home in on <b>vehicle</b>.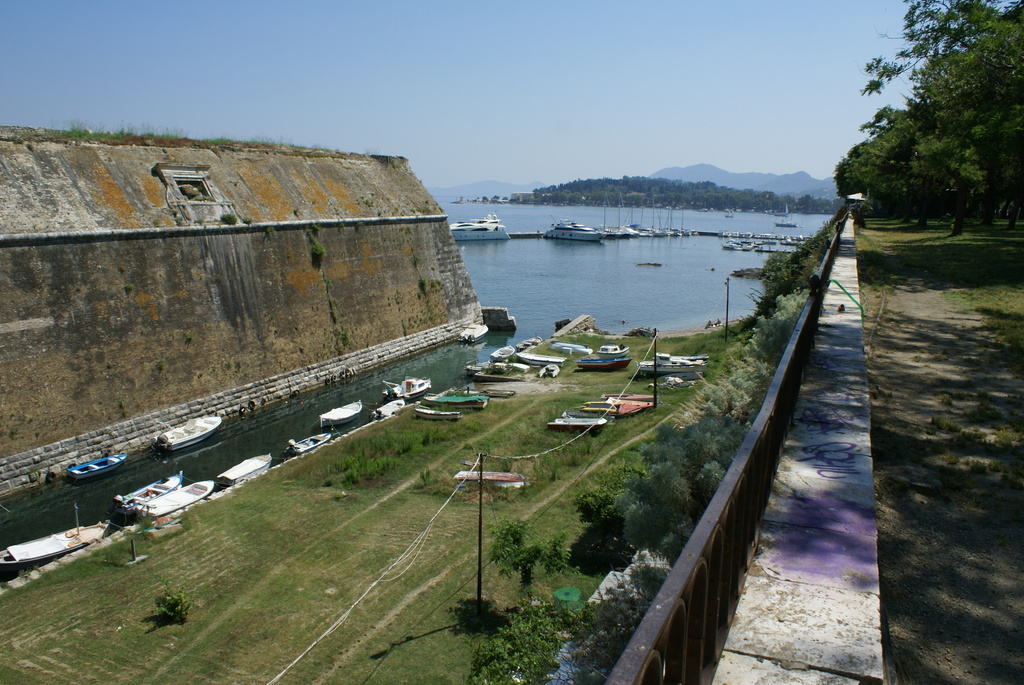
Homed in at bbox=(582, 399, 652, 418).
